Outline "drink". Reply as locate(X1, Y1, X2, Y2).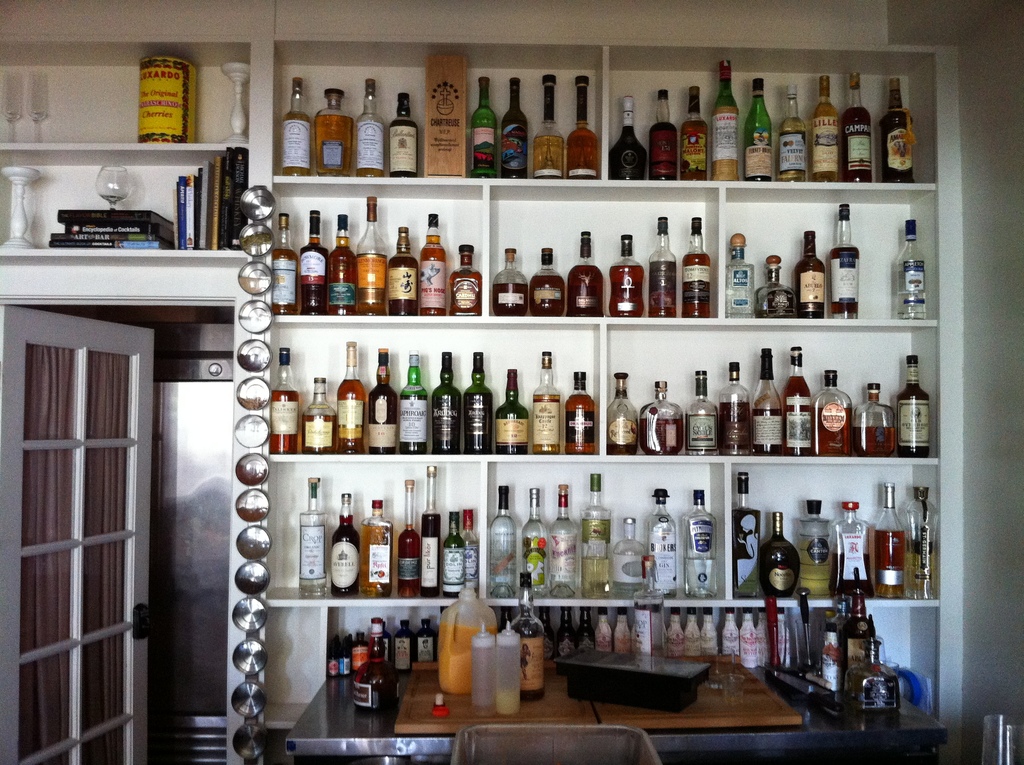
locate(637, 378, 683, 452).
